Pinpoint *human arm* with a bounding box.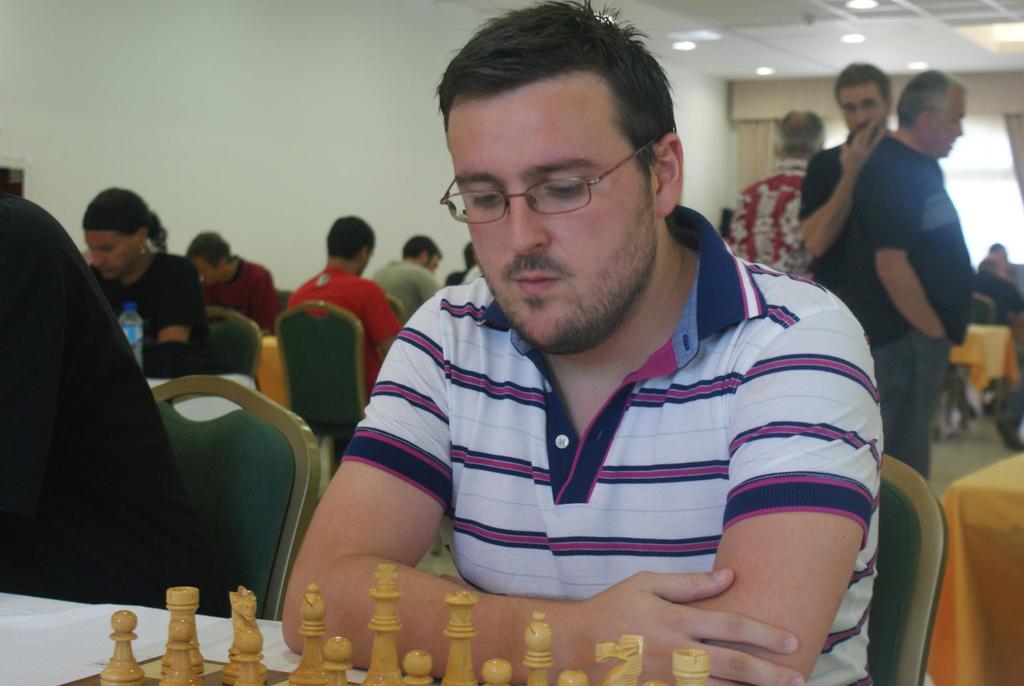
left=159, top=256, right=192, bottom=343.
